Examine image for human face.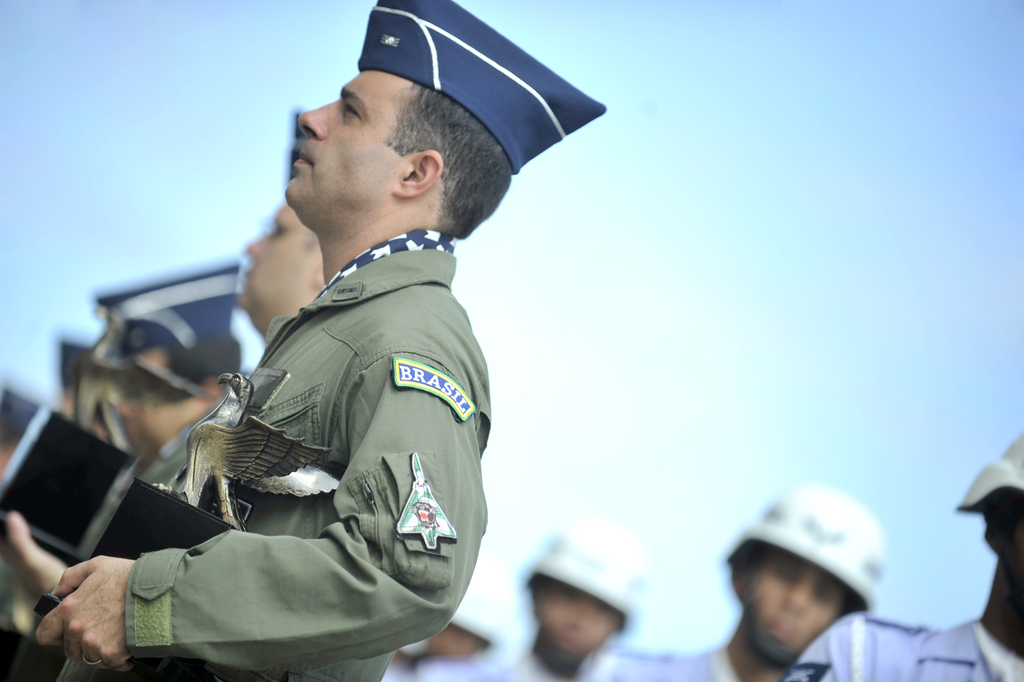
Examination result: {"x1": 278, "y1": 59, "x2": 420, "y2": 239}.
